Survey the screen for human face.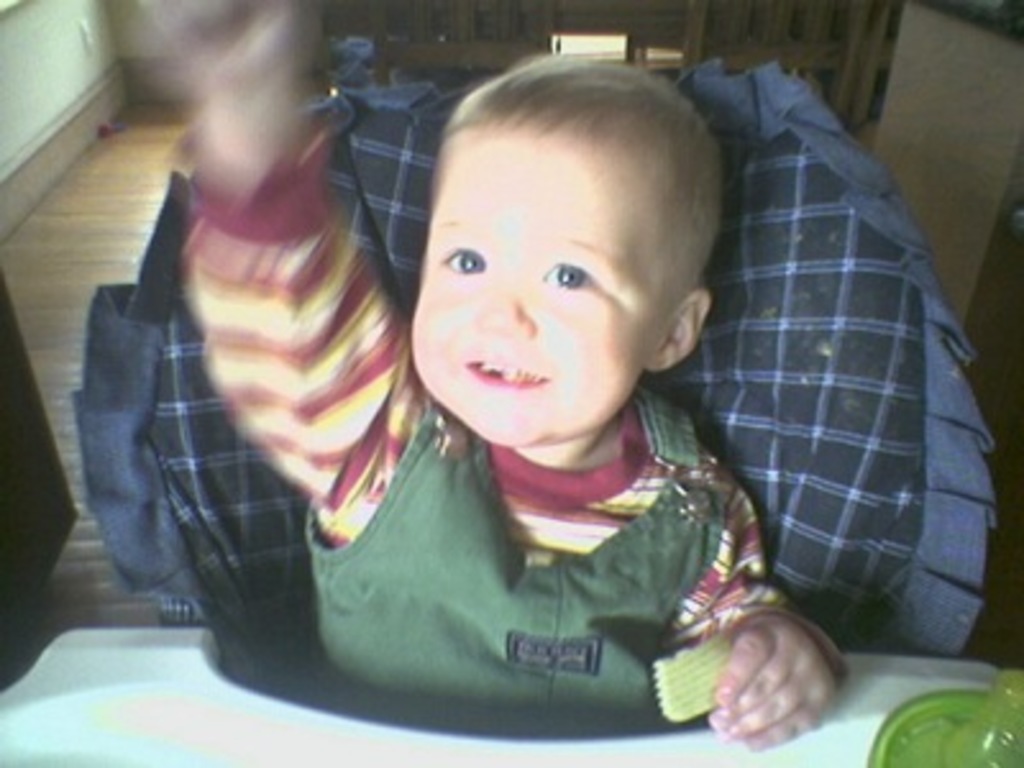
Survey found: <region>417, 125, 643, 430</region>.
